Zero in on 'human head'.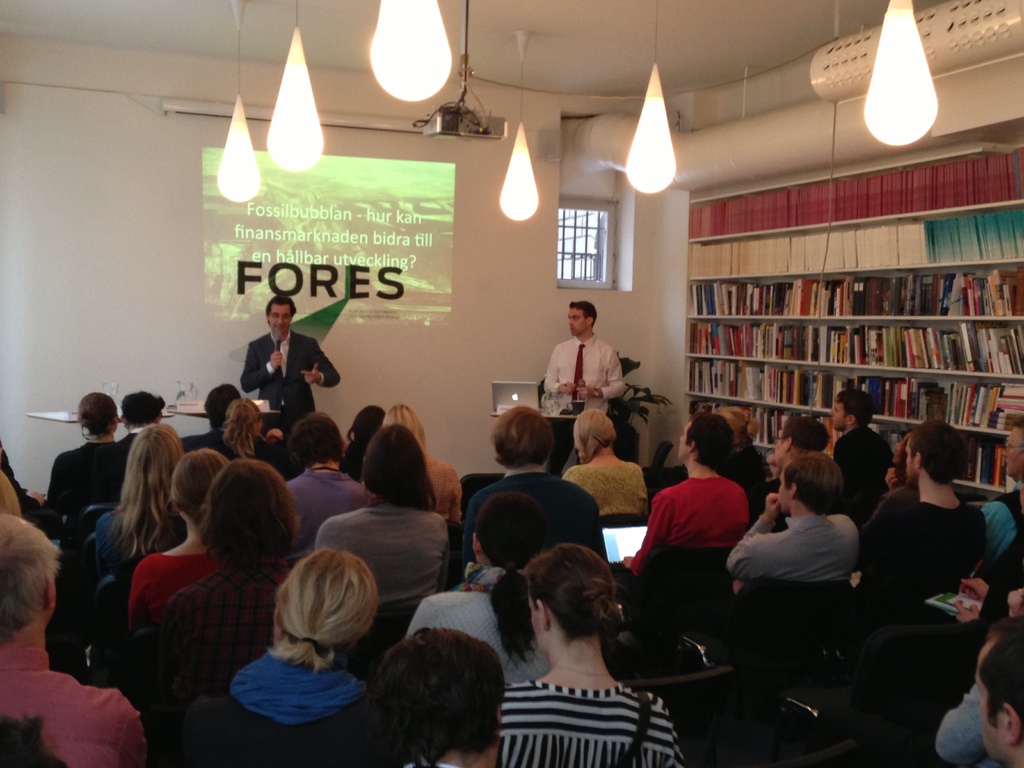
Zeroed in: (left=266, top=297, right=294, bottom=333).
